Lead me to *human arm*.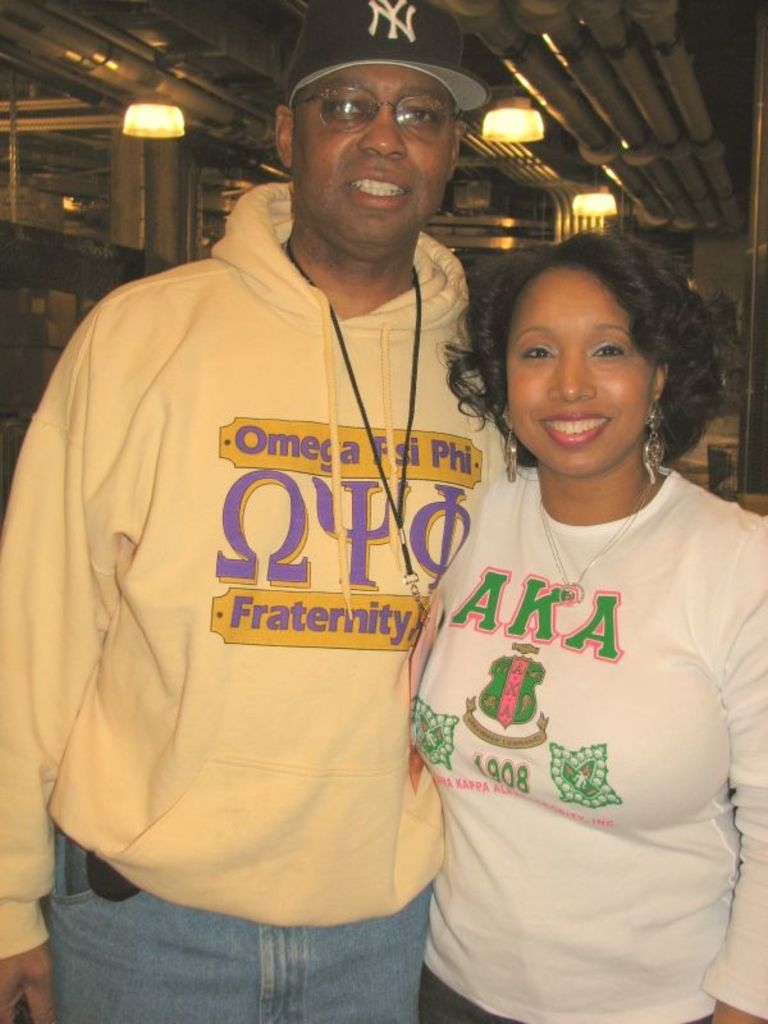
Lead to box=[0, 938, 55, 1021].
